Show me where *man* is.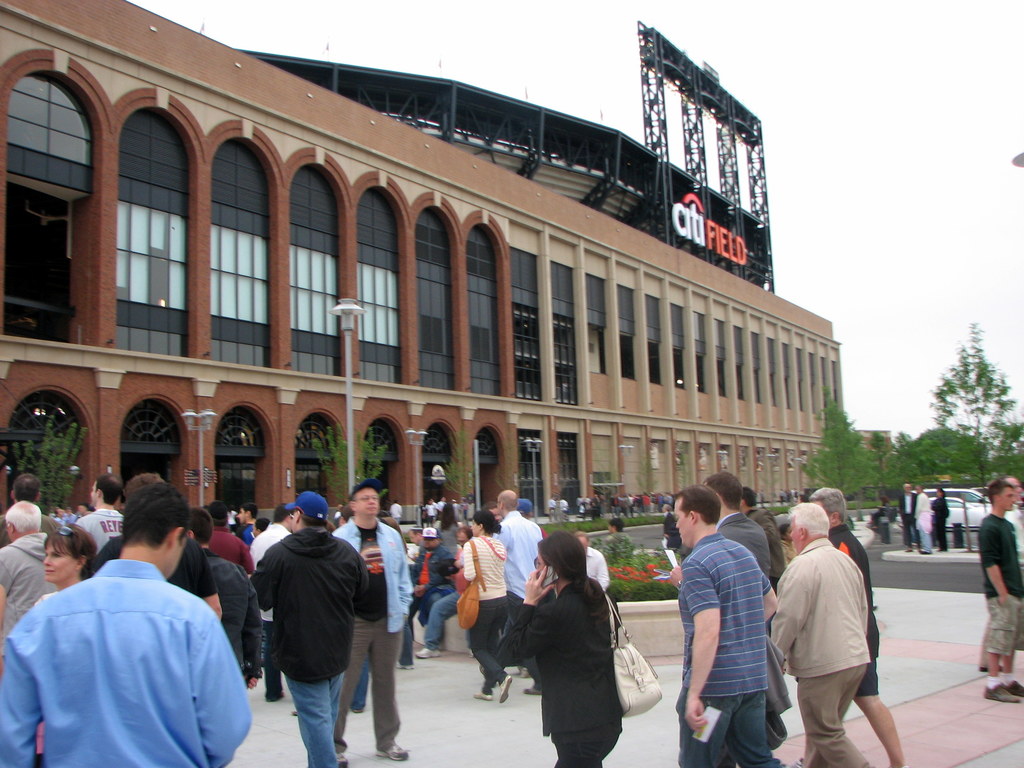
*man* is at [483, 503, 508, 525].
